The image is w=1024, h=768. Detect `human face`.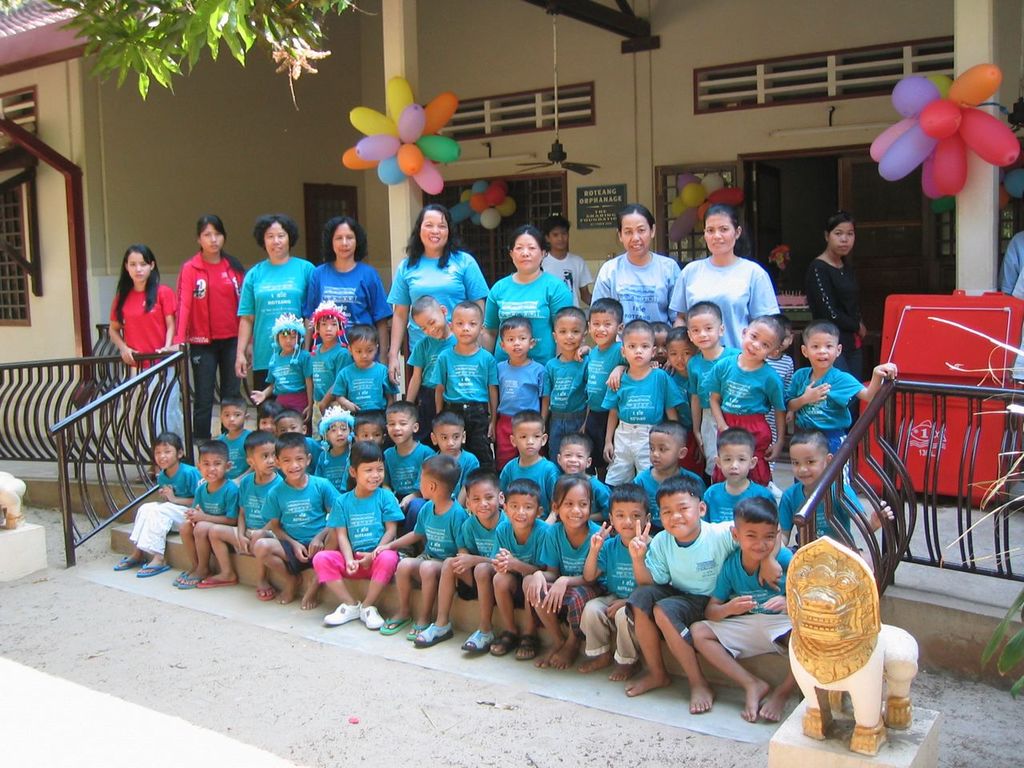
Detection: locate(619, 215, 651, 252).
